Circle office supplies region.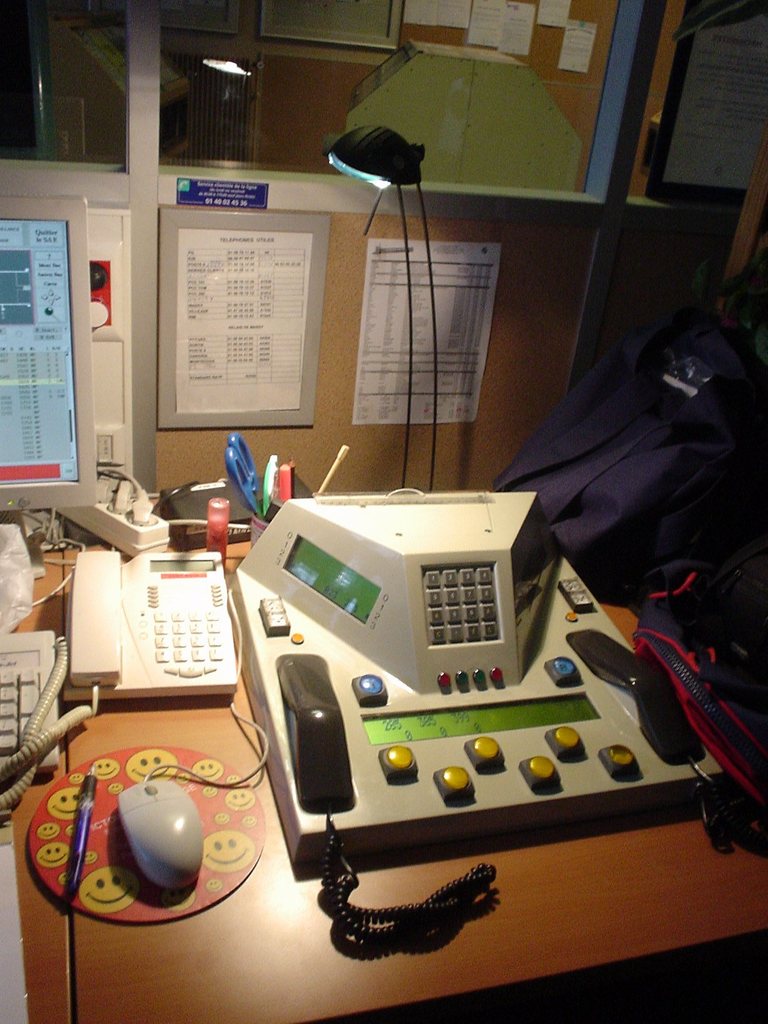
Region: 356, 227, 508, 419.
